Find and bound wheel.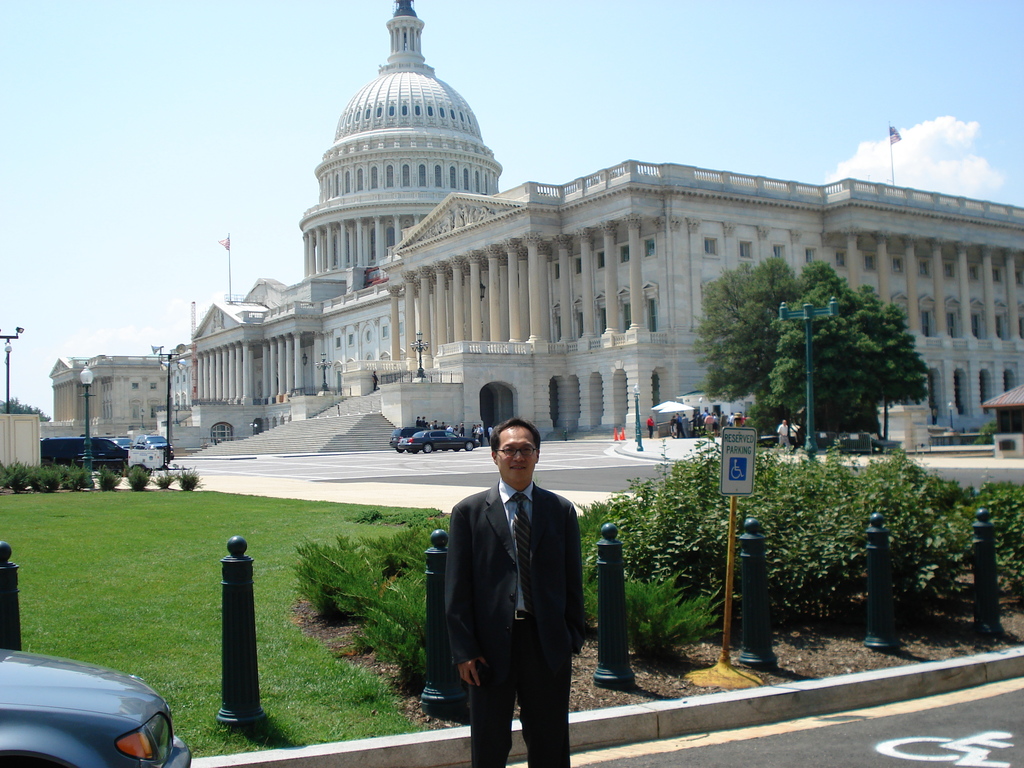
Bound: BBox(876, 740, 954, 760).
